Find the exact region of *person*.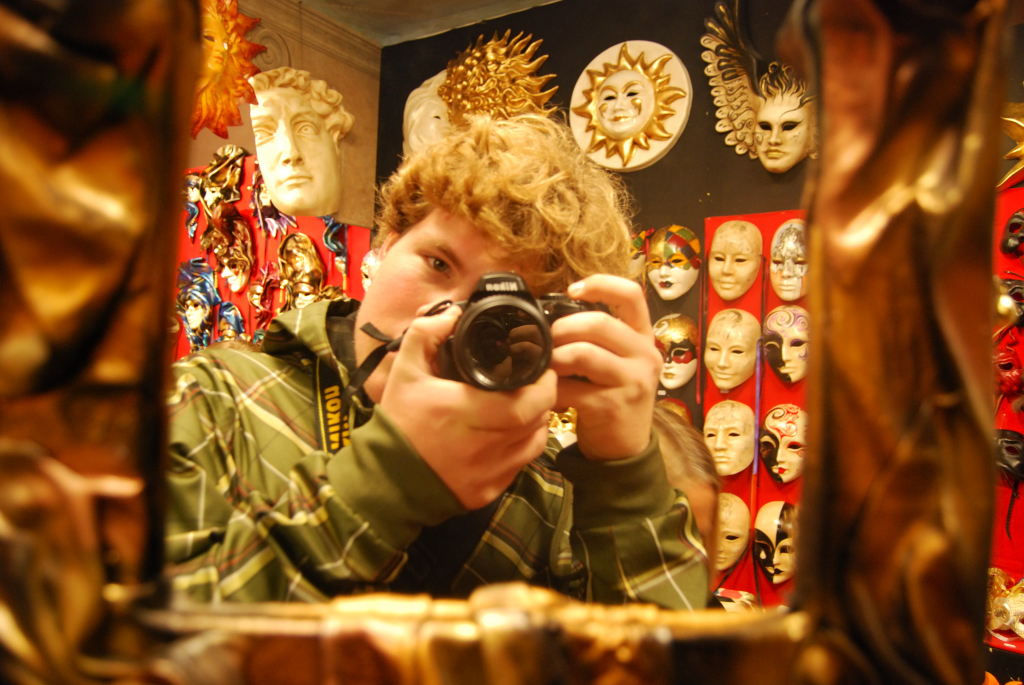
Exact region: crop(708, 486, 756, 569).
